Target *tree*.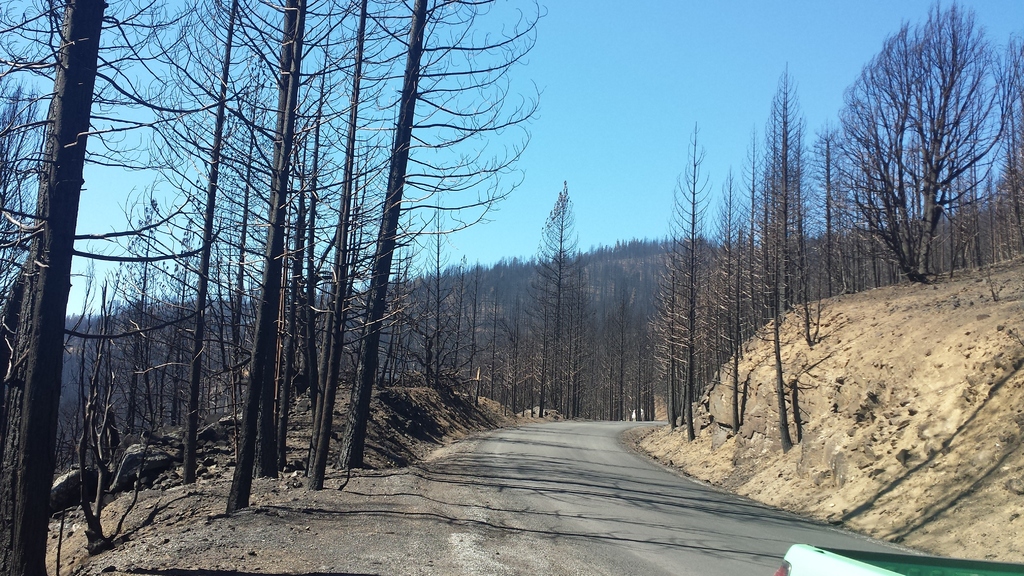
Target region: 63/253/154/555.
